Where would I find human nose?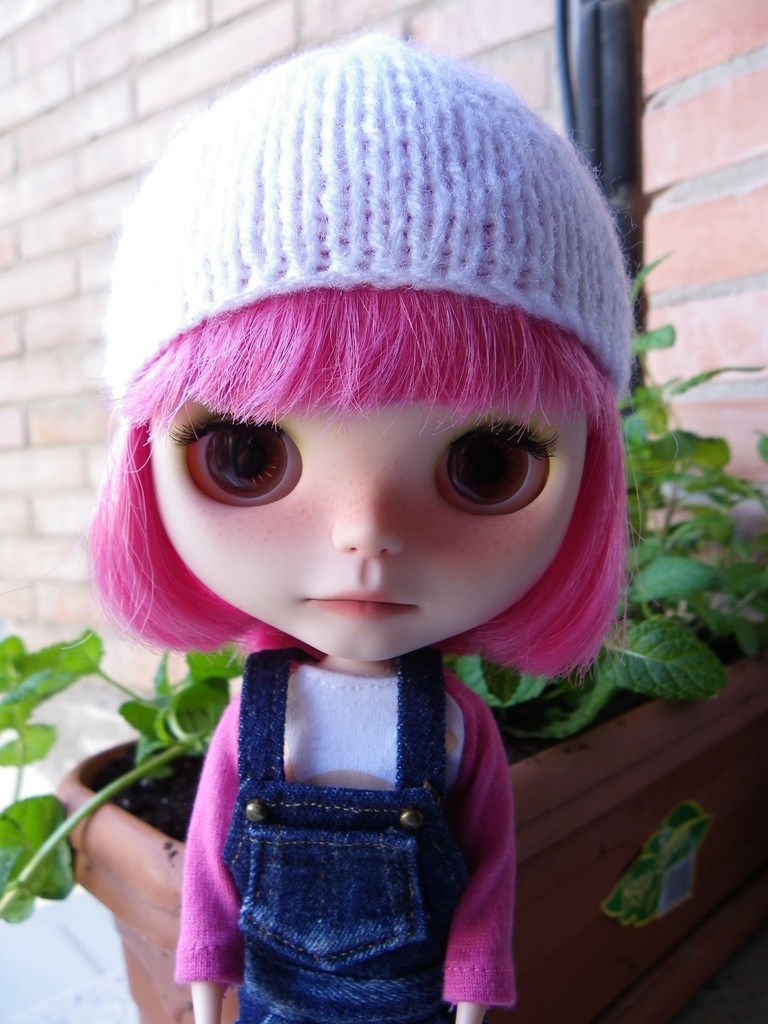
At (332, 477, 400, 561).
